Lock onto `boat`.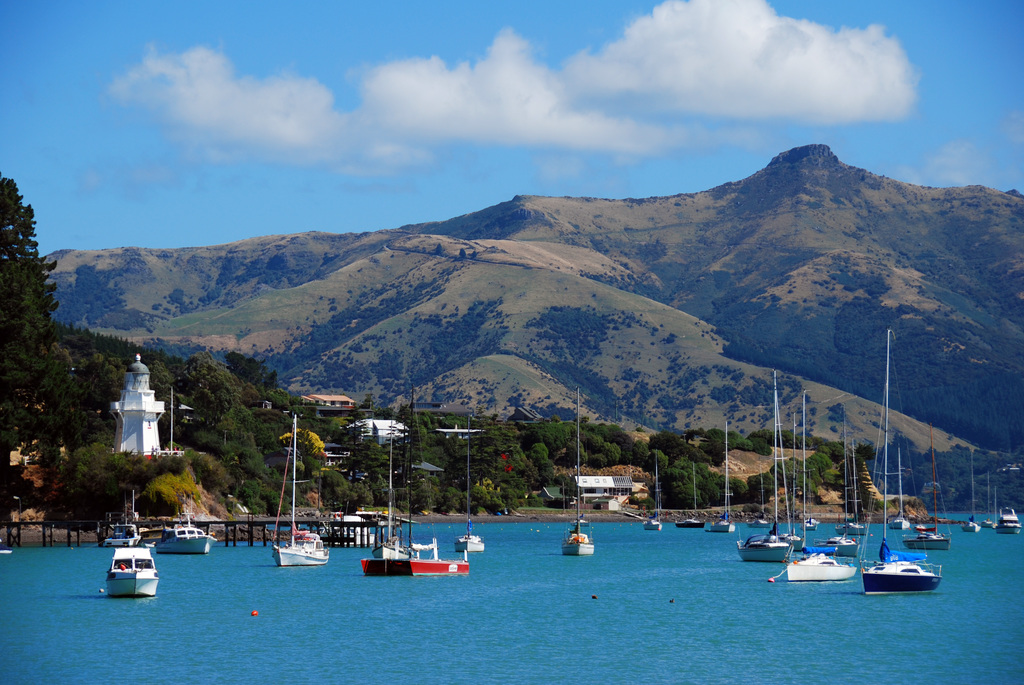
Locked: detection(885, 436, 910, 530).
